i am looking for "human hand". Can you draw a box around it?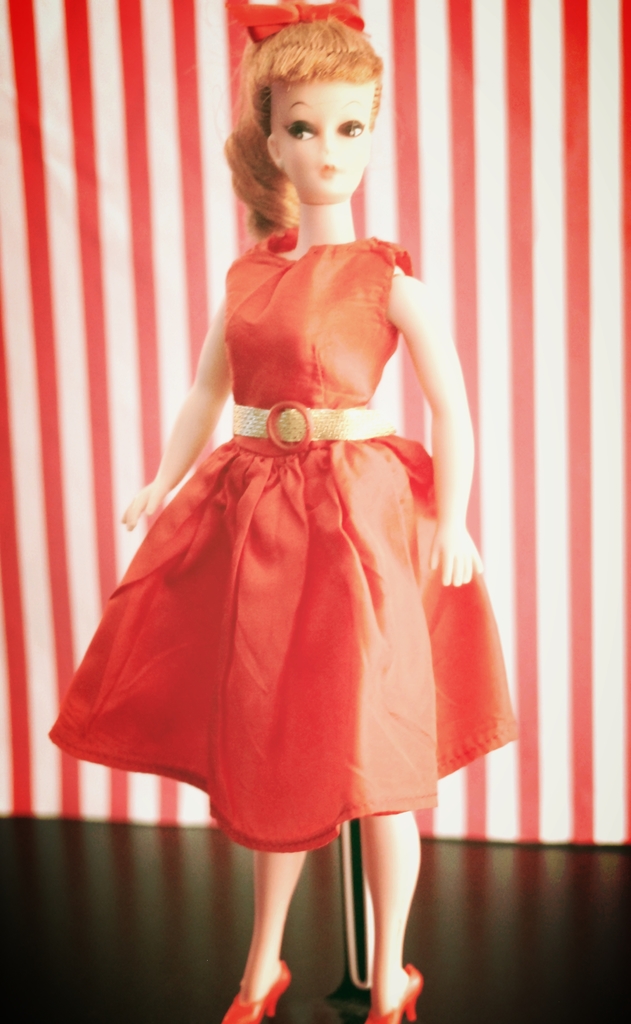
Sure, the bounding box is 120:480:168:529.
